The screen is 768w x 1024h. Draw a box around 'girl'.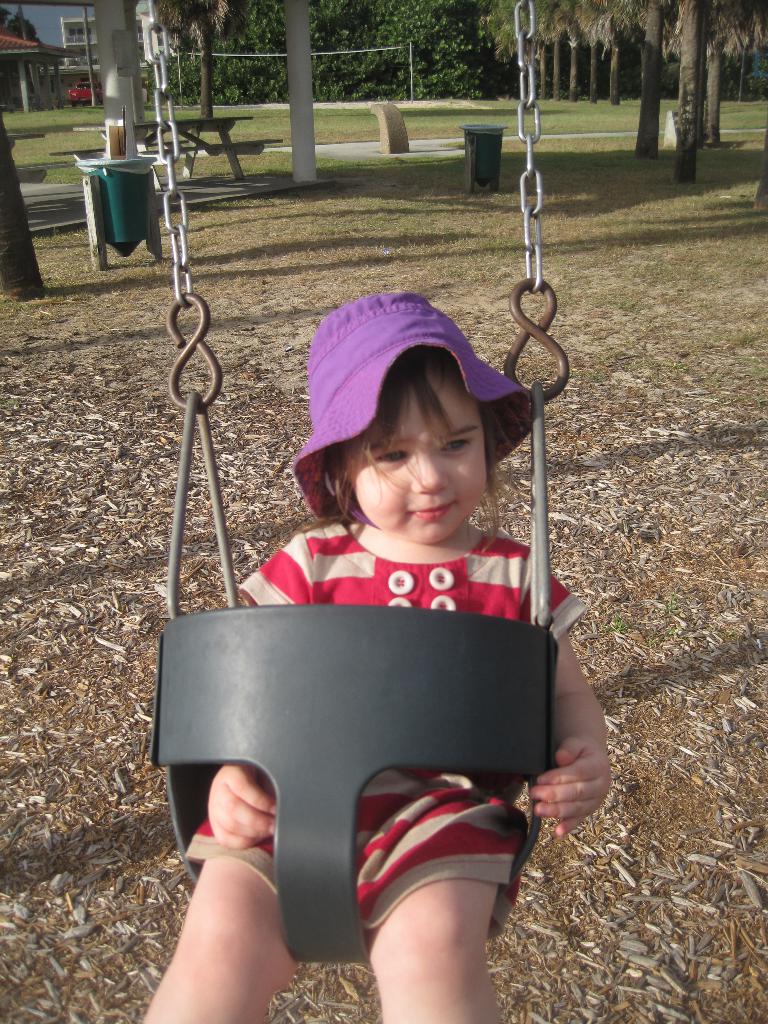
[140,291,613,1023].
